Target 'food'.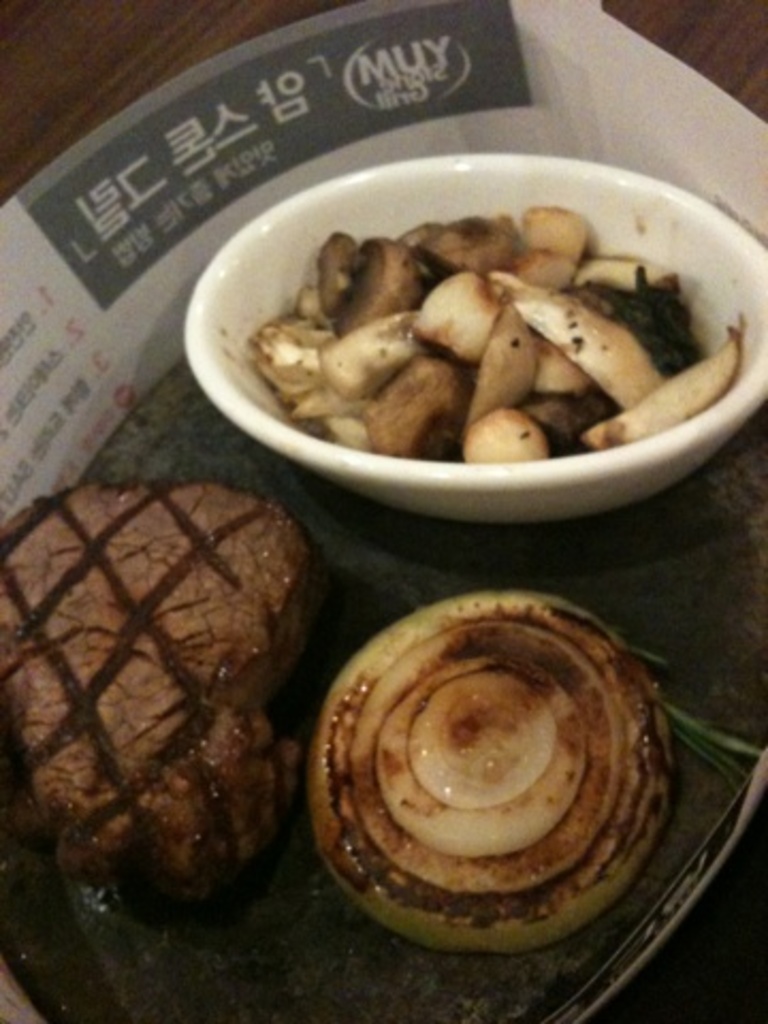
Target region: region(239, 205, 751, 465).
